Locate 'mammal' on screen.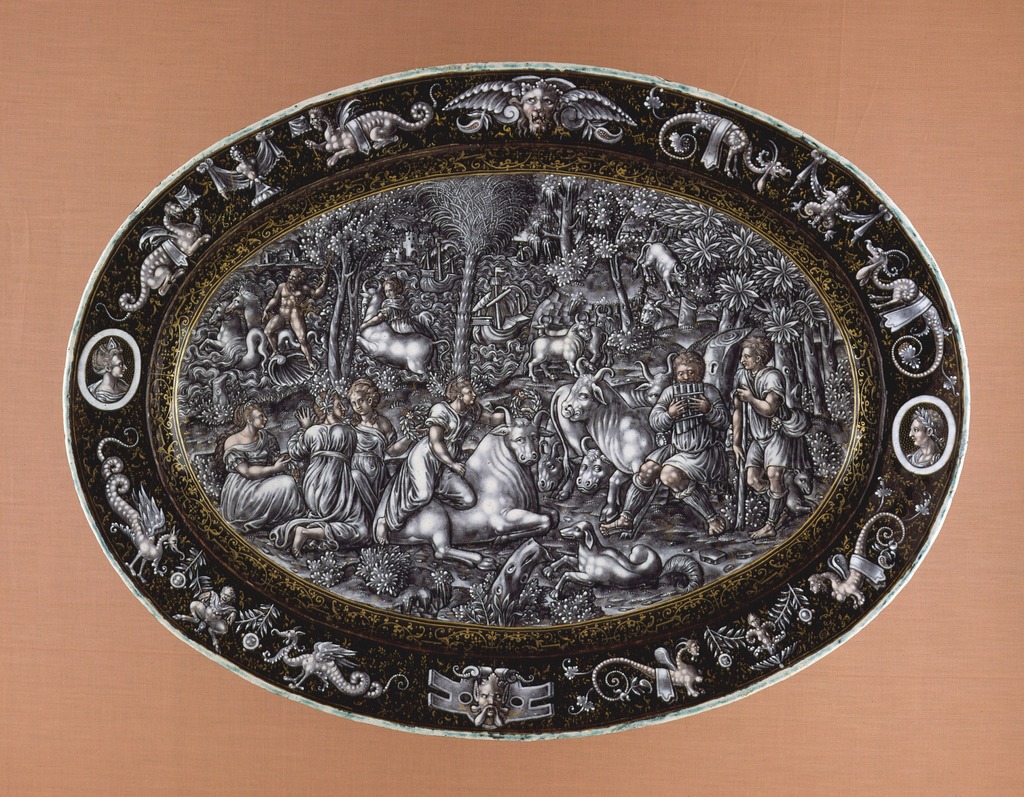
On screen at <box>635,239,692,294</box>.
